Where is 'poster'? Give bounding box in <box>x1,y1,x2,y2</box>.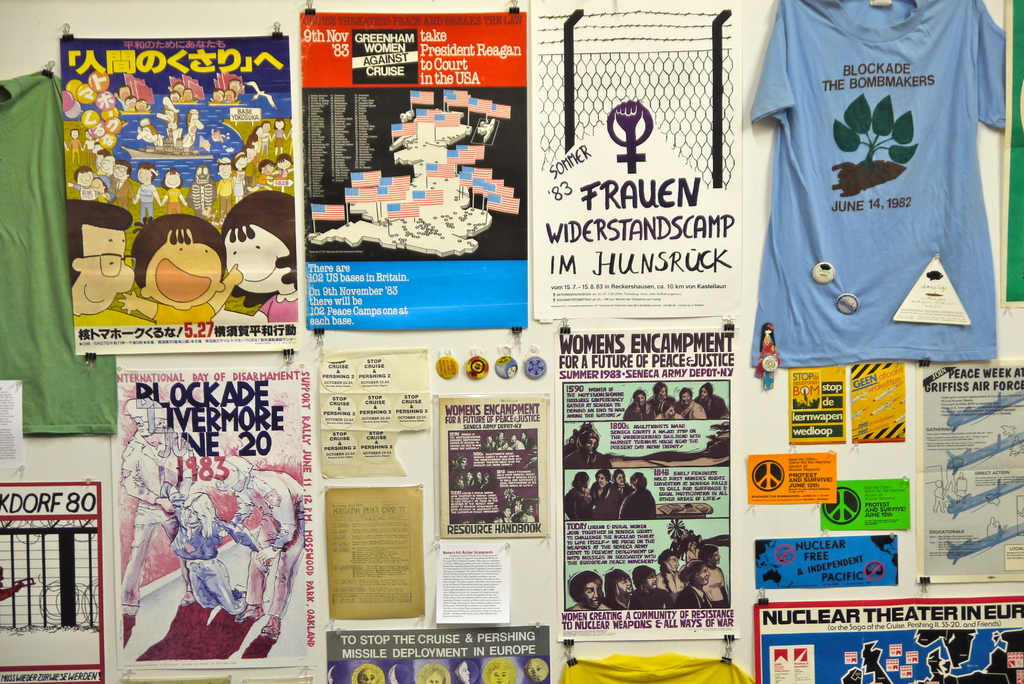
<box>817,477,909,533</box>.
